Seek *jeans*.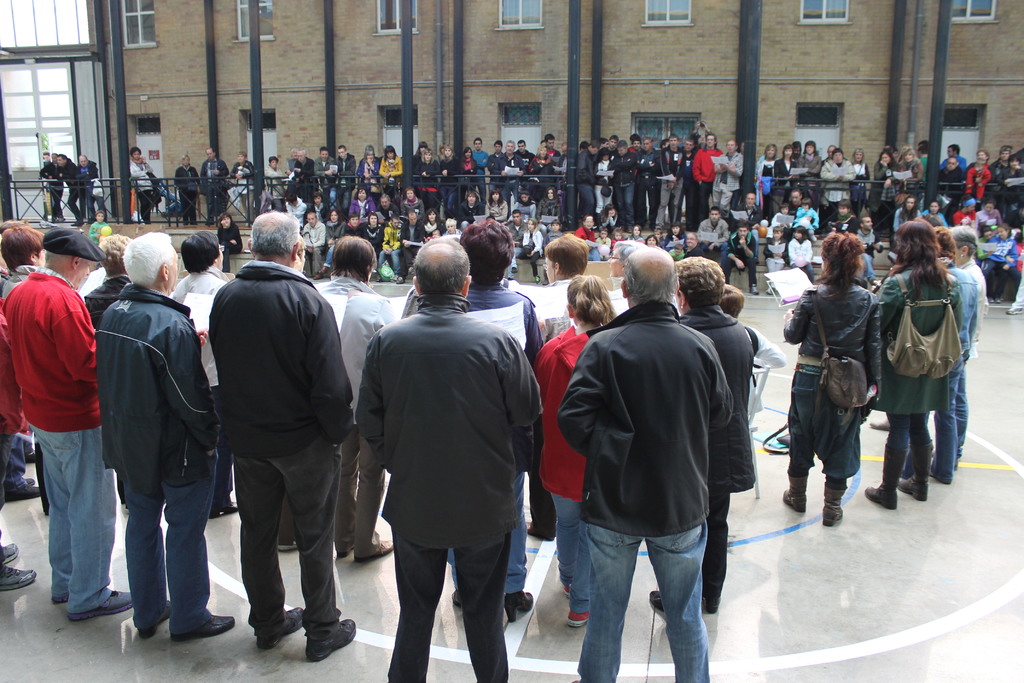
region(890, 411, 931, 448).
